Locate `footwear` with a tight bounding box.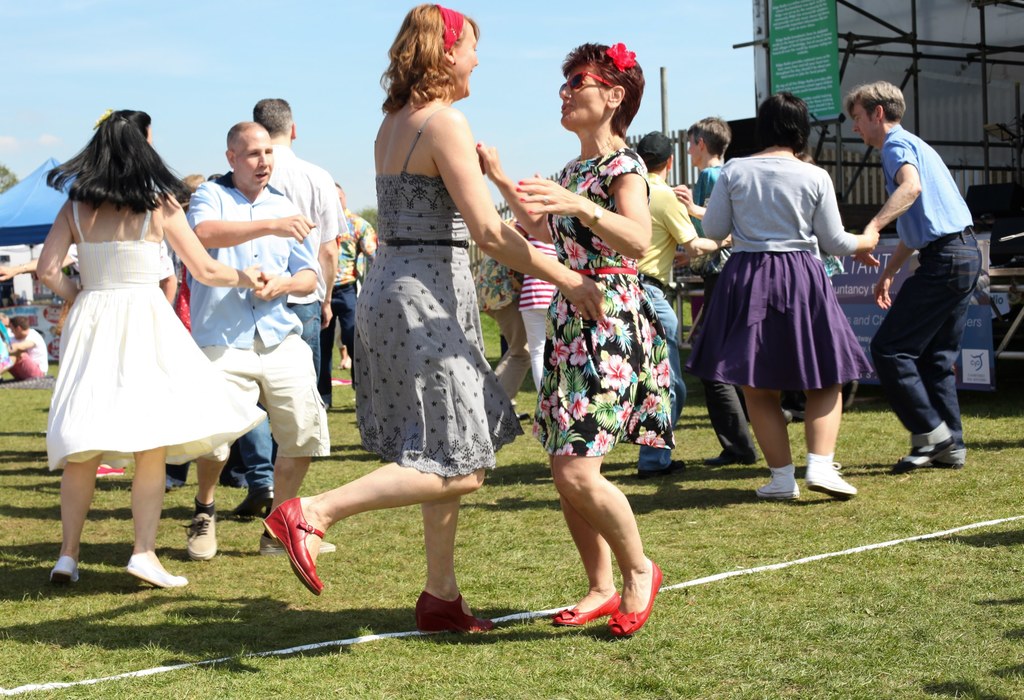
(left=230, top=486, right=273, bottom=516).
